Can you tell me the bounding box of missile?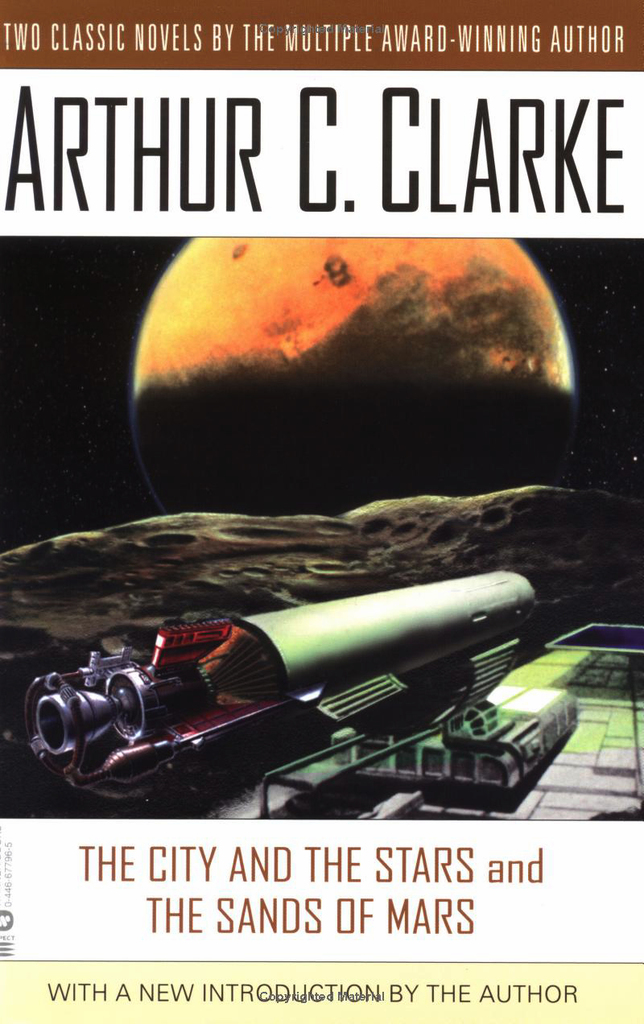
x1=46, y1=576, x2=539, y2=791.
